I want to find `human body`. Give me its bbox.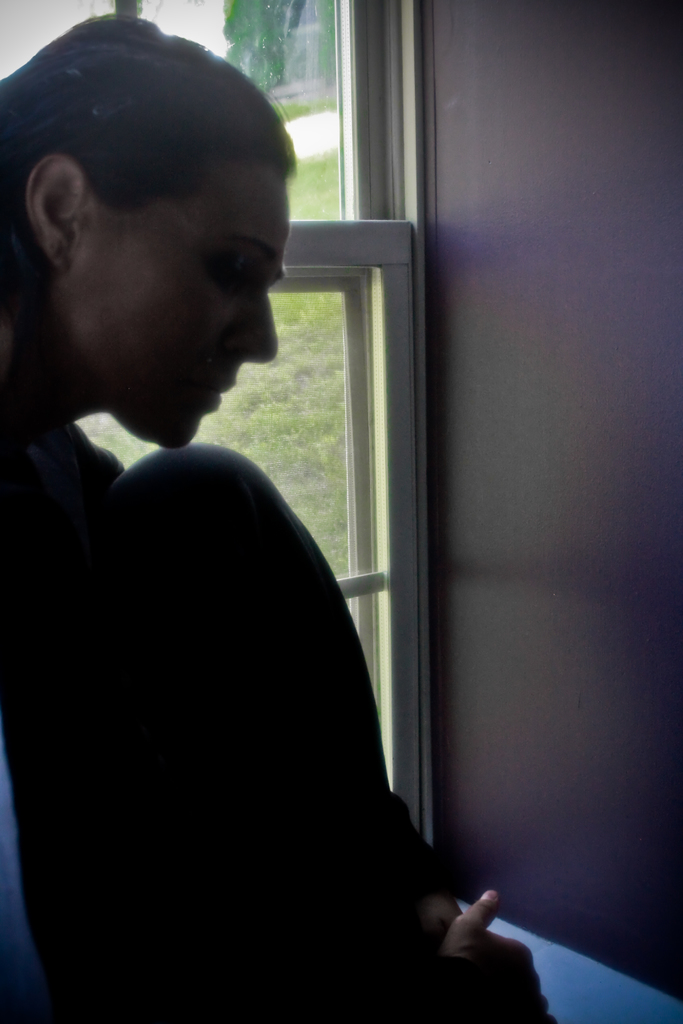
box=[60, 86, 431, 964].
